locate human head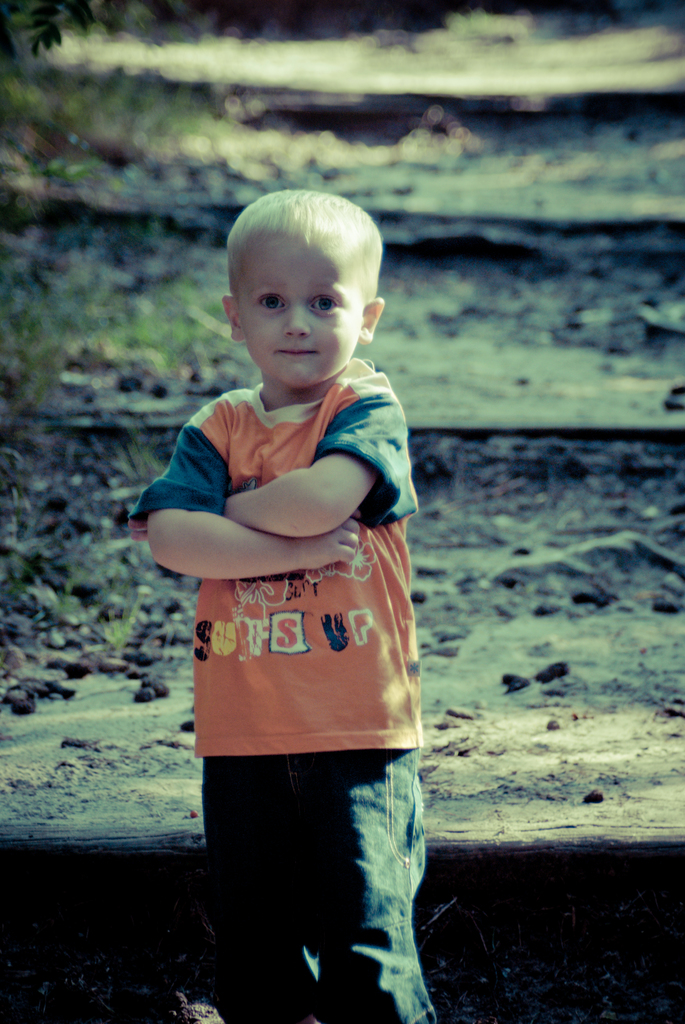
215,170,393,385
